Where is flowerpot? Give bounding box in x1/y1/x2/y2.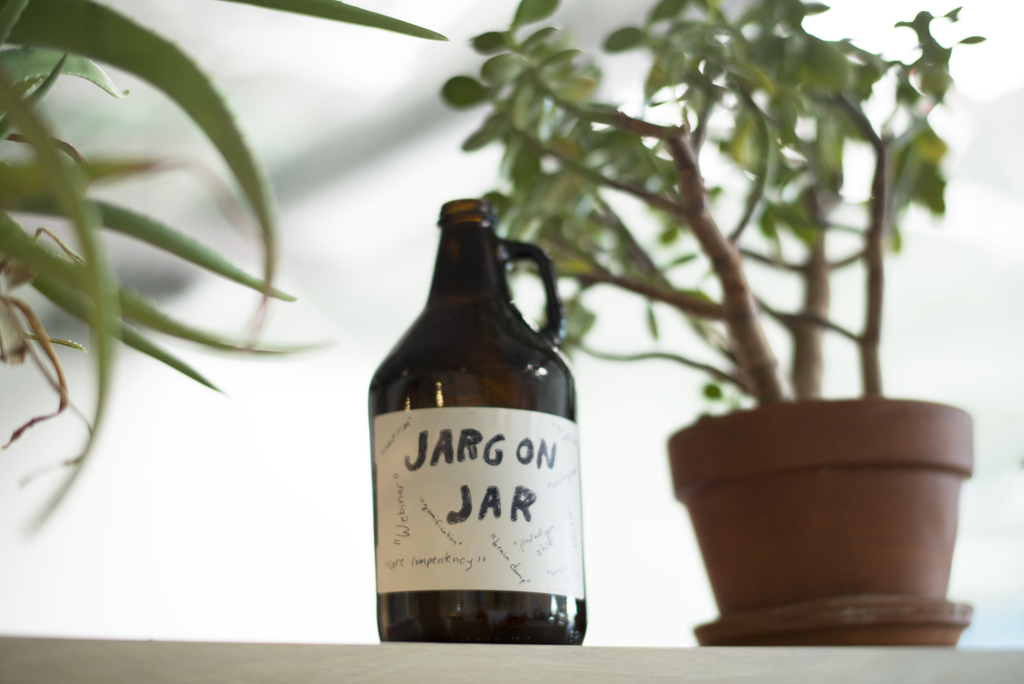
655/327/1000/647.
